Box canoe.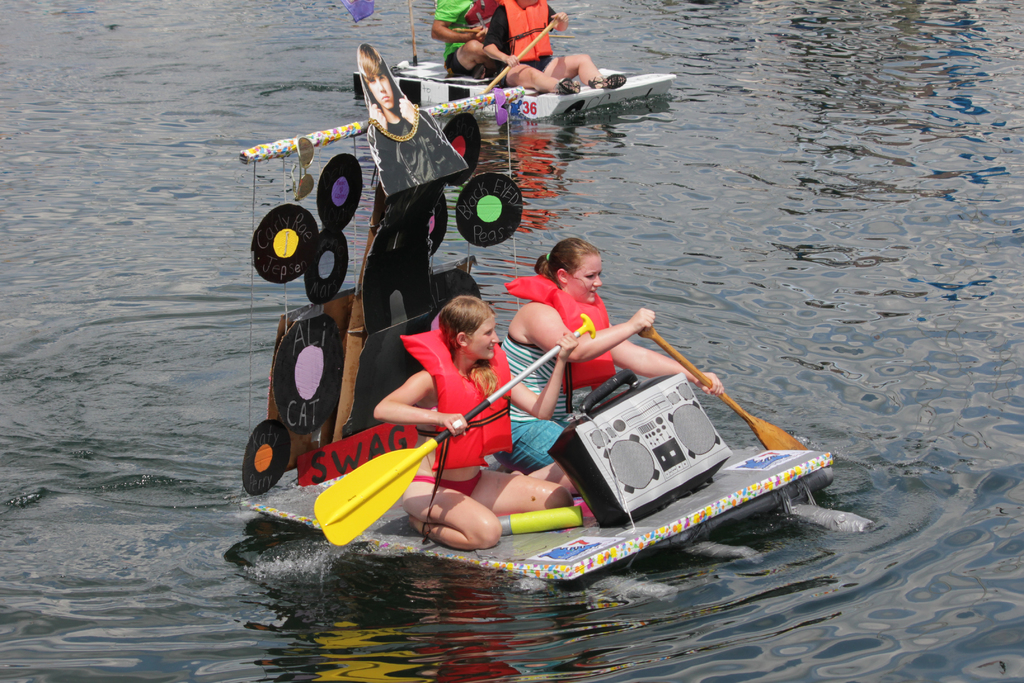
(x1=424, y1=29, x2=673, y2=120).
